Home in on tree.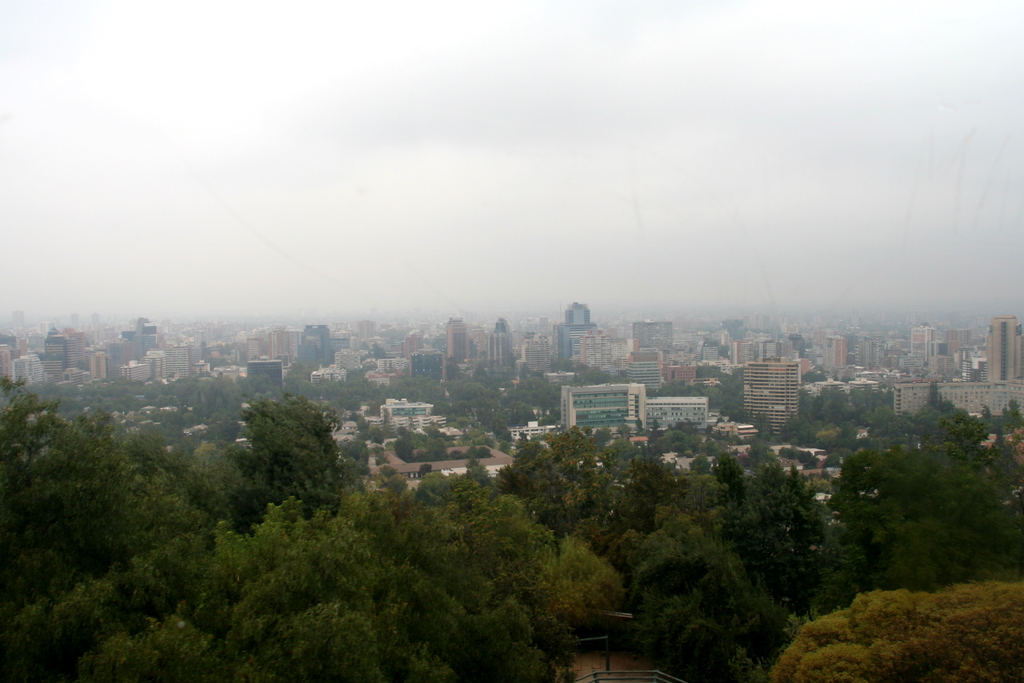
Homed in at BBox(706, 454, 857, 628).
